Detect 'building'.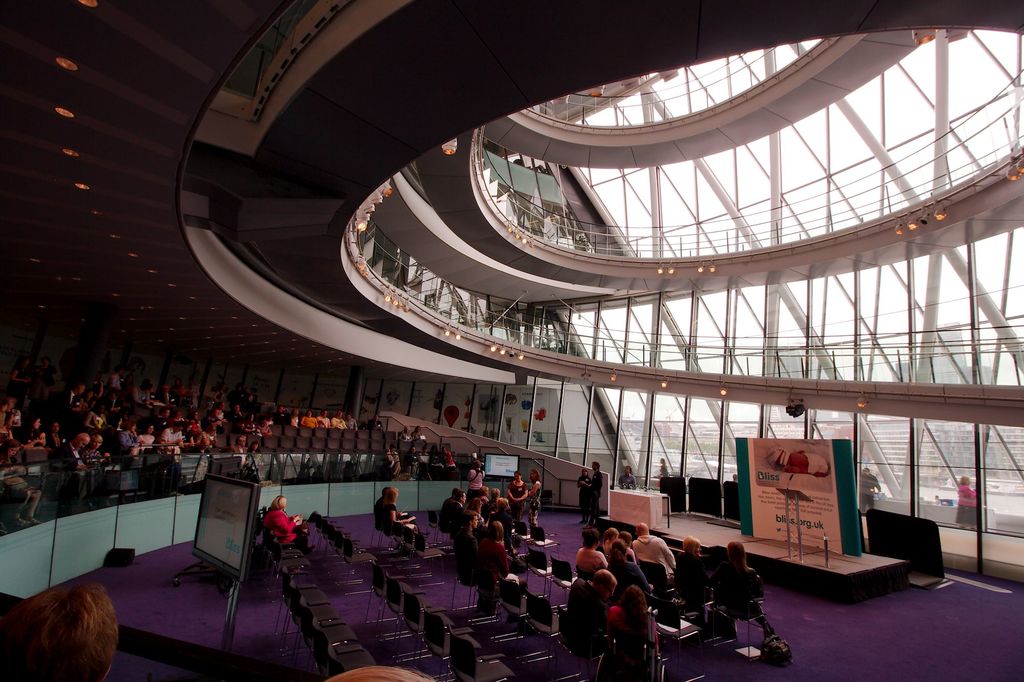
Detected at <box>0,0,1023,681</box>.
